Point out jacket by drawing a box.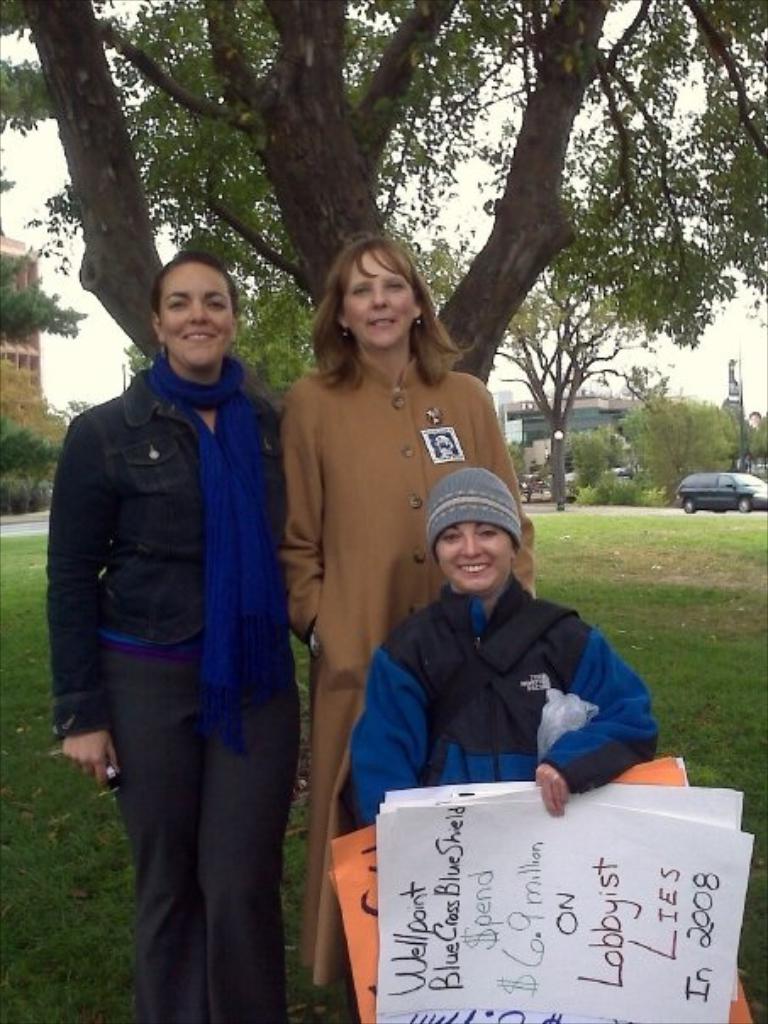
Rect(273, 356, 548, 985).
